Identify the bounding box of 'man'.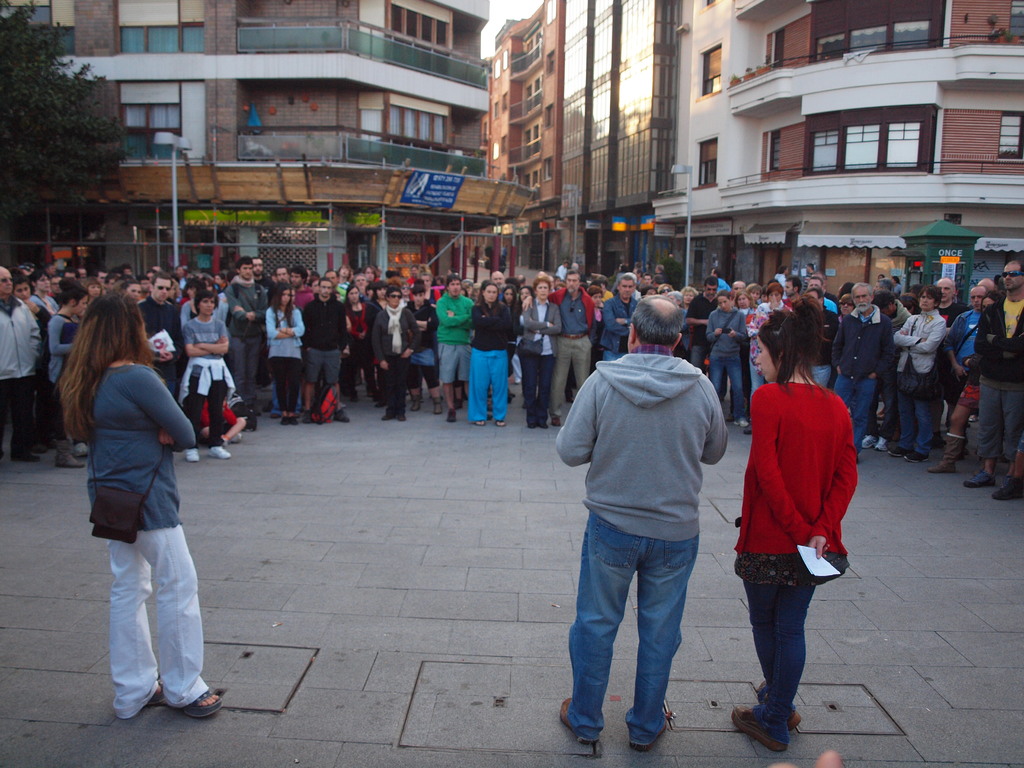
802,279,836,373.
